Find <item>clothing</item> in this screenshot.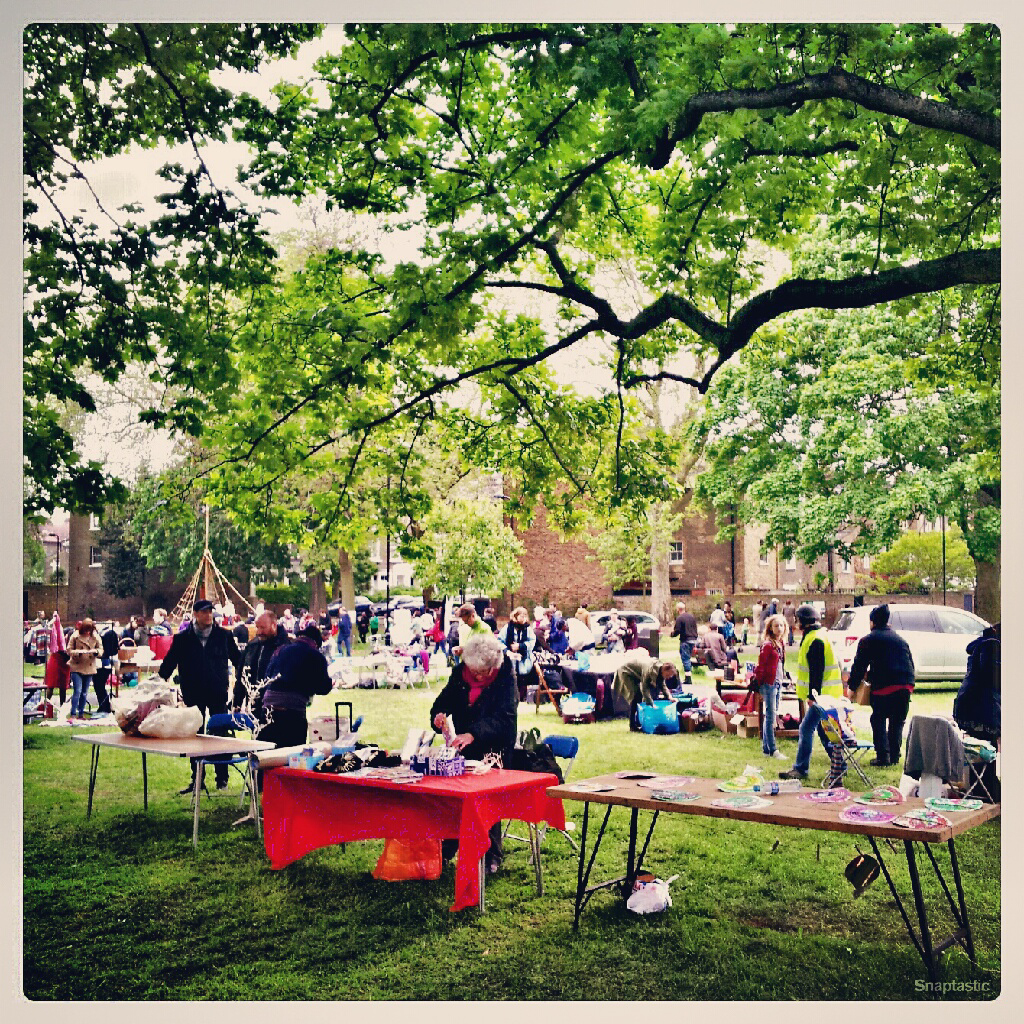
The bounding box for <item>clothing</item> is rect(667, 609, 705, 678).
